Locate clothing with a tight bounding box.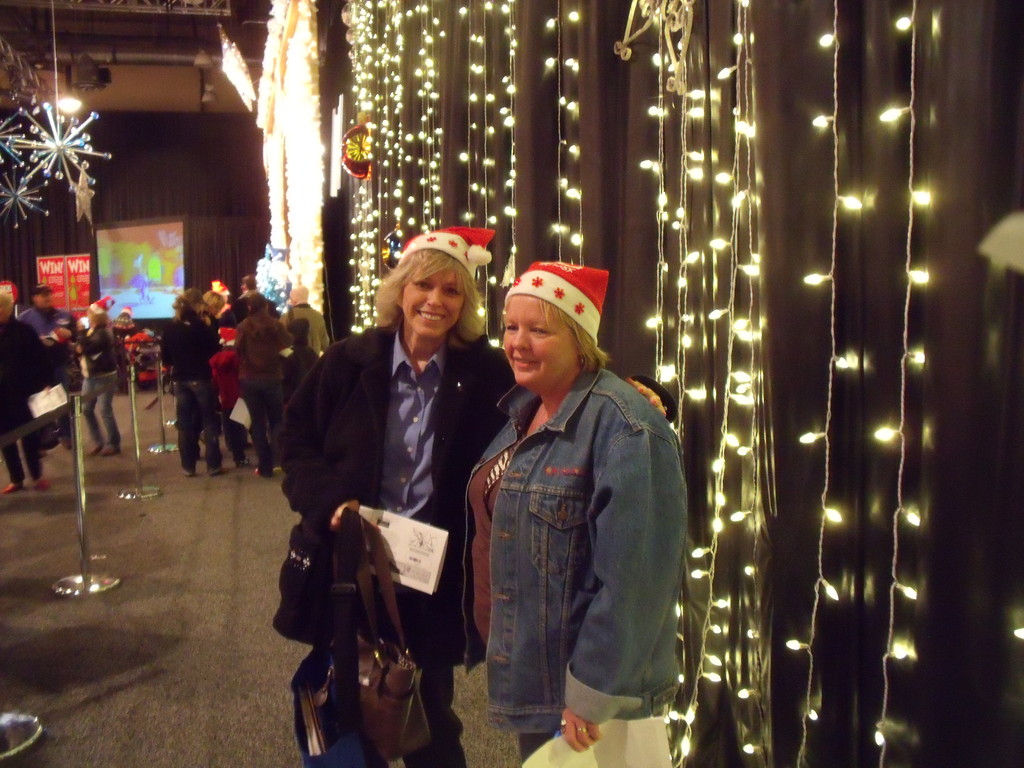
x1=120 y1=315 x2=153 y2=373.
